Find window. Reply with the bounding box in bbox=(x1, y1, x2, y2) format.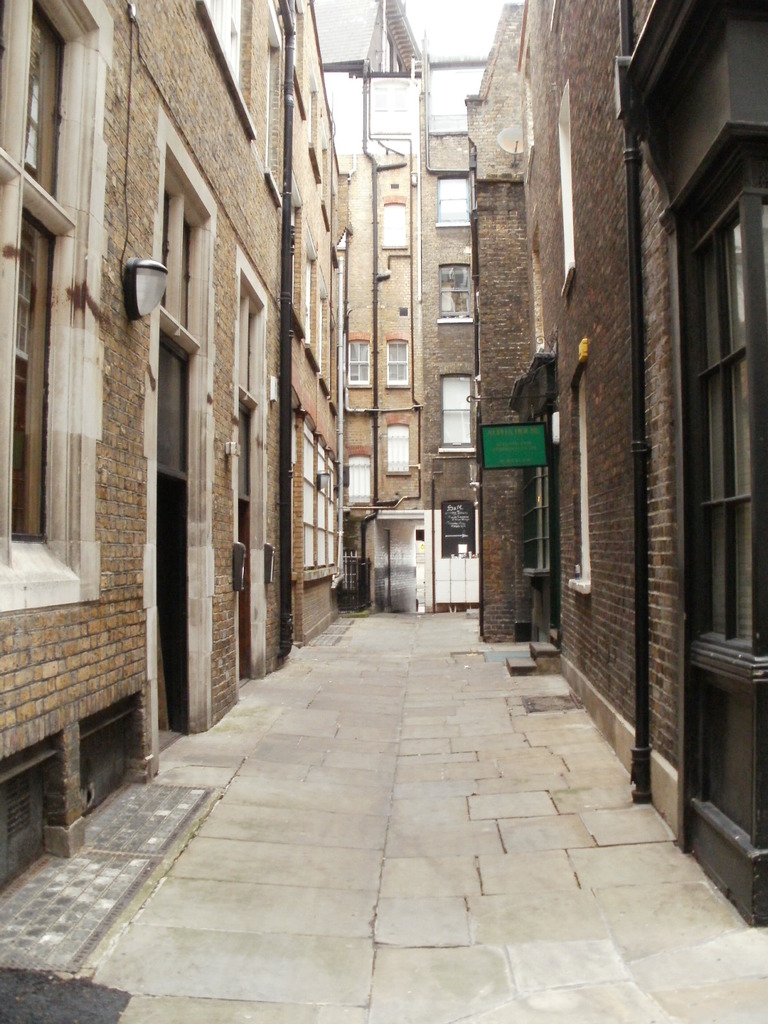
bbox=(188, 0, 255, 129).
